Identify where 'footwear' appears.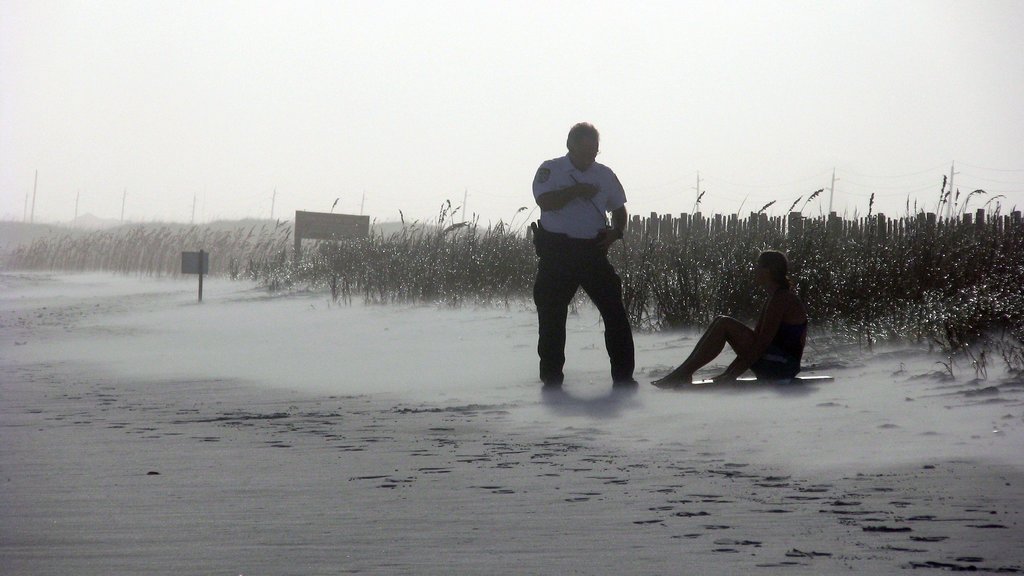
Appears at detection(713, 362, 738, 382).
